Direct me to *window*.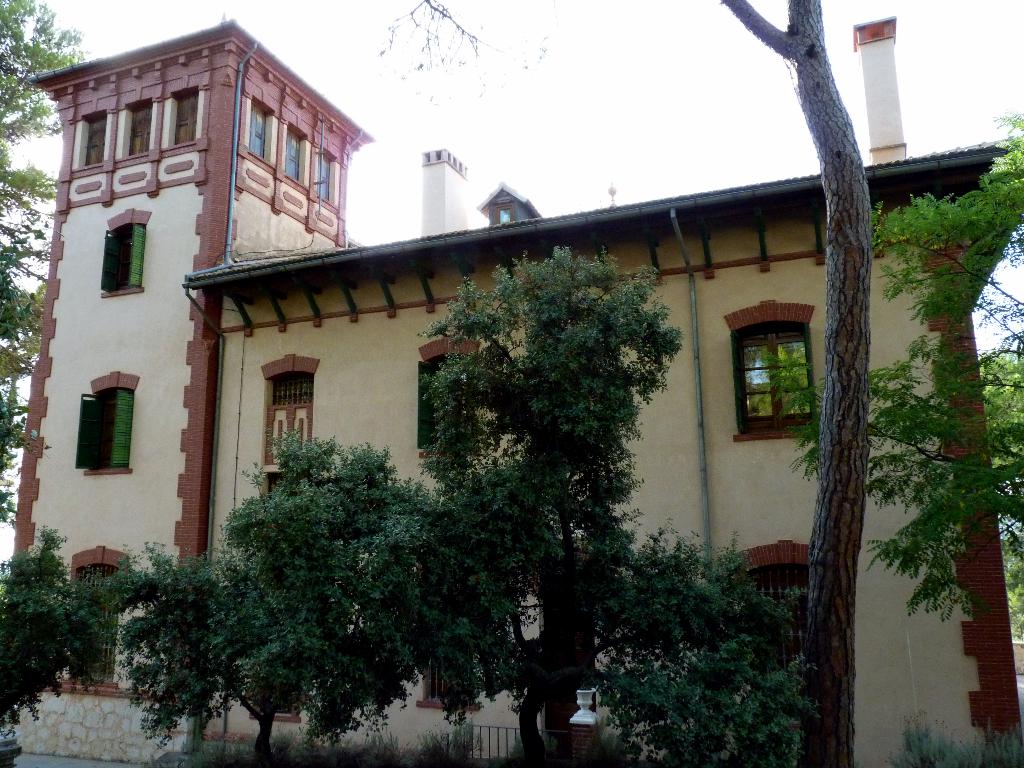
Direction: (125,101,154,156).
